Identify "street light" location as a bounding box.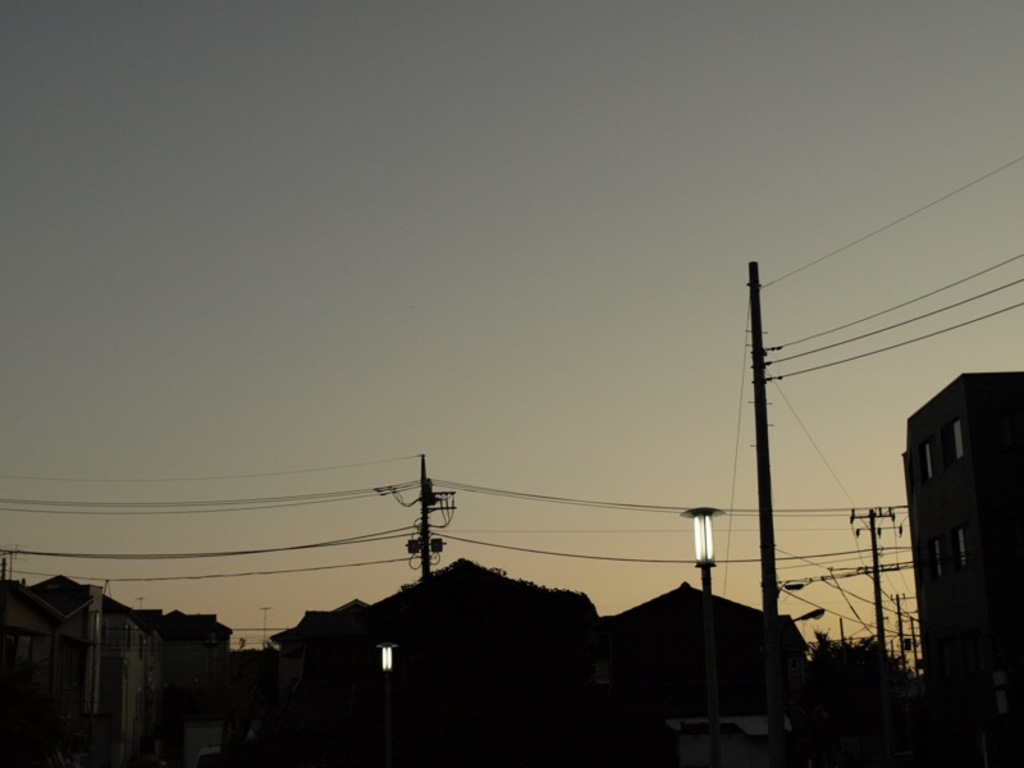
x1=378, y1=639, x2=398, y2=748.
